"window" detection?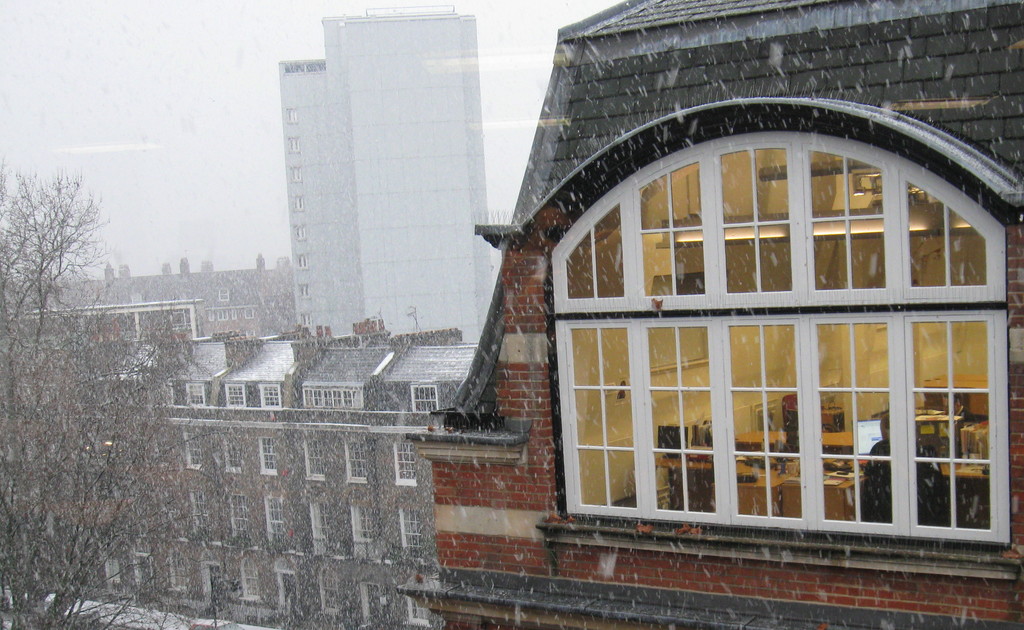
Rect(227, 434, 243, 474)
